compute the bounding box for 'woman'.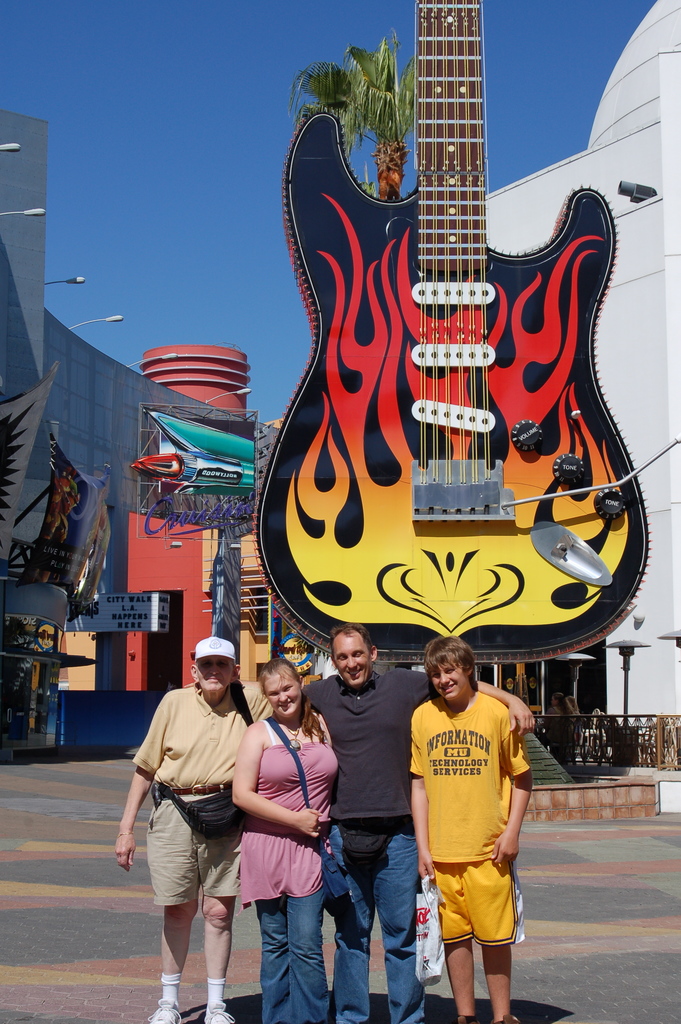
(223, 670, 350, 1022).
